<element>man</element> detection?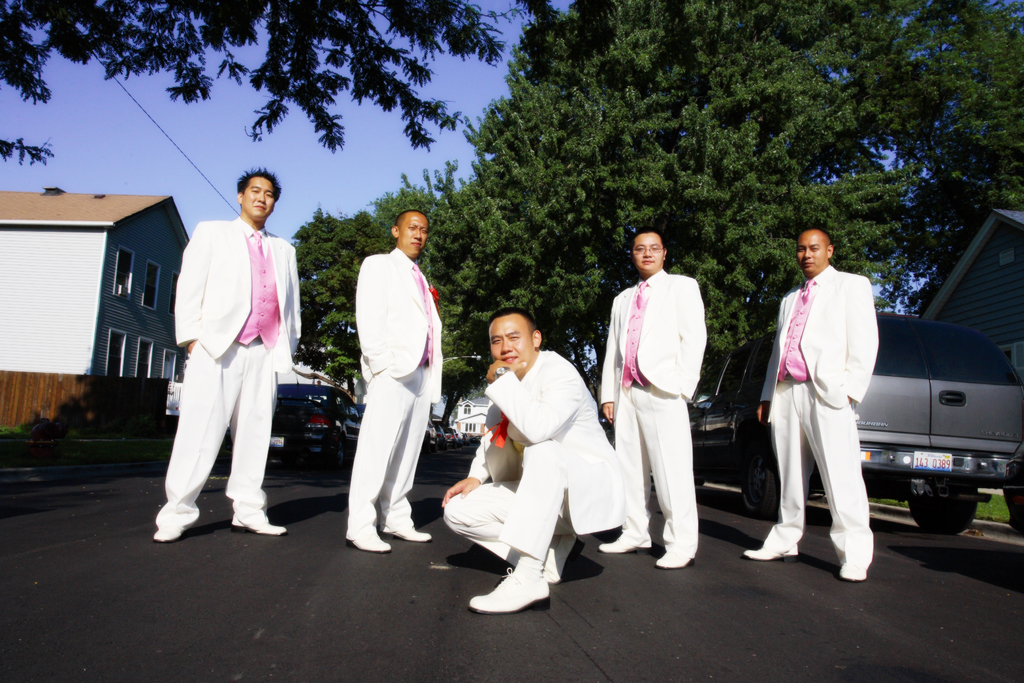
l=152, t=165, r=305, b=541
